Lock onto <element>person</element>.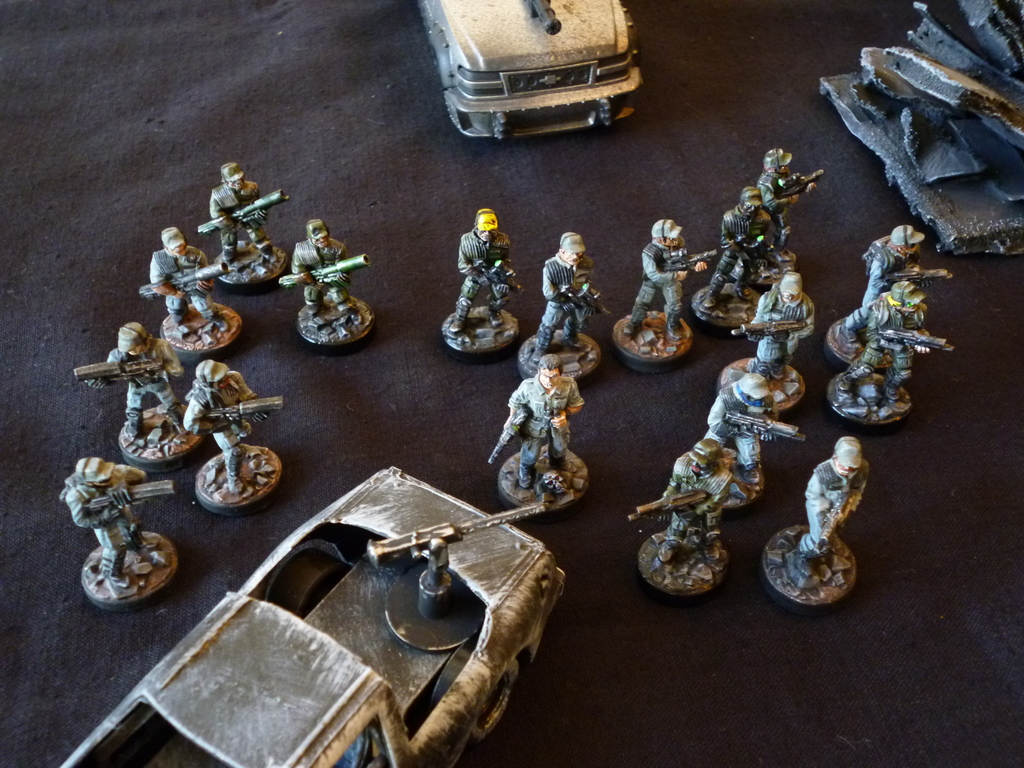
Locked: [x1=539, y1=212, x2=599, y2=356].
